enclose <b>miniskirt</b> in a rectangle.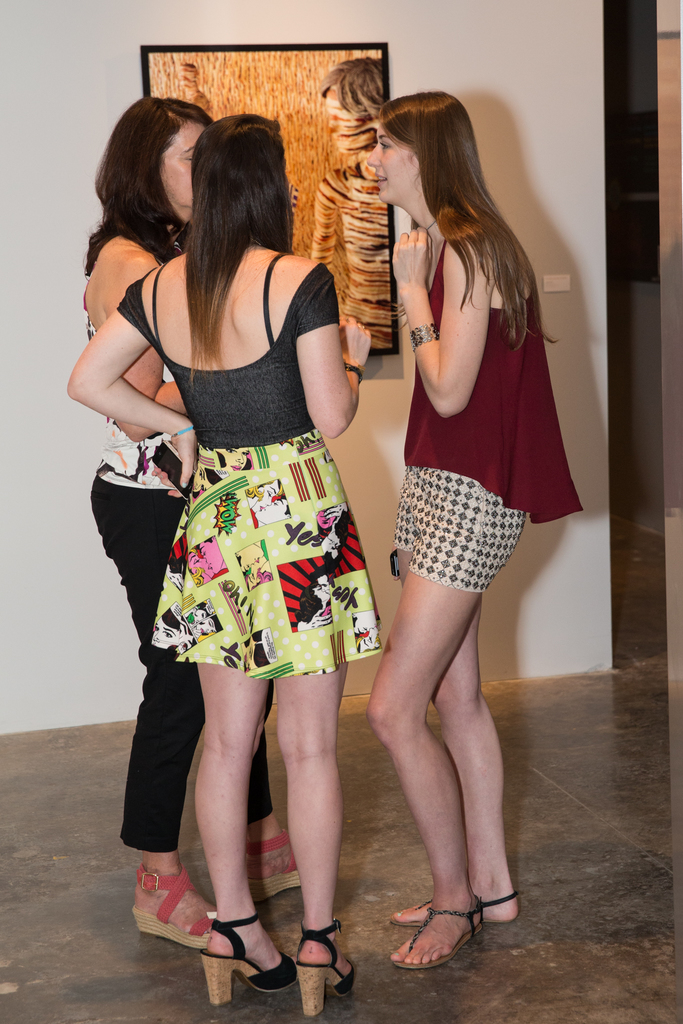
crop(149, 427, 383, 679).
